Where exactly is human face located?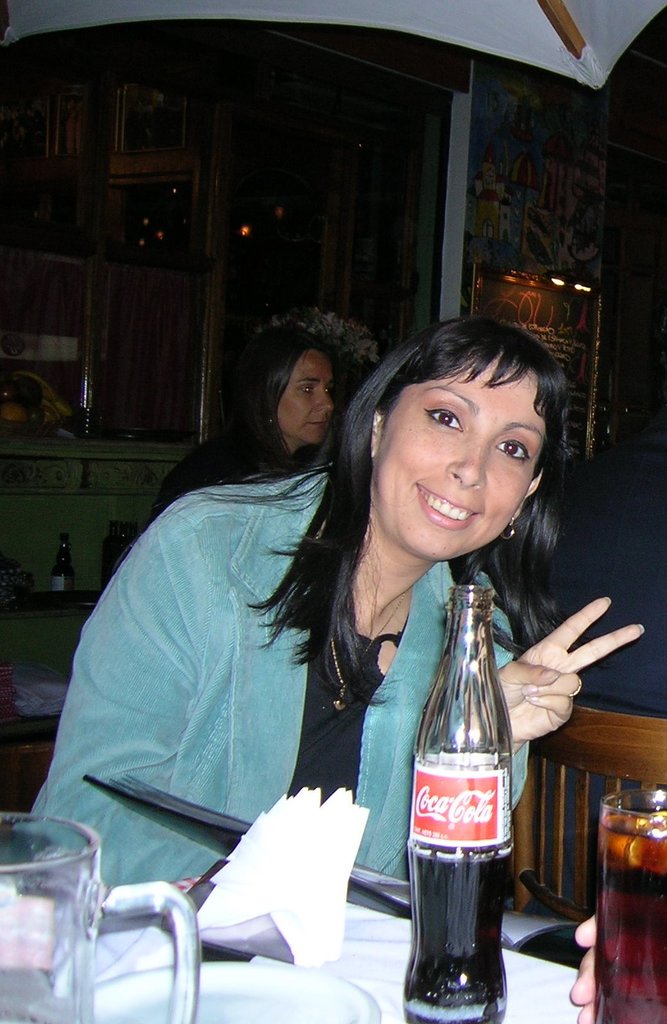
Its bounding box is locate(375, 354, 550, 561).
